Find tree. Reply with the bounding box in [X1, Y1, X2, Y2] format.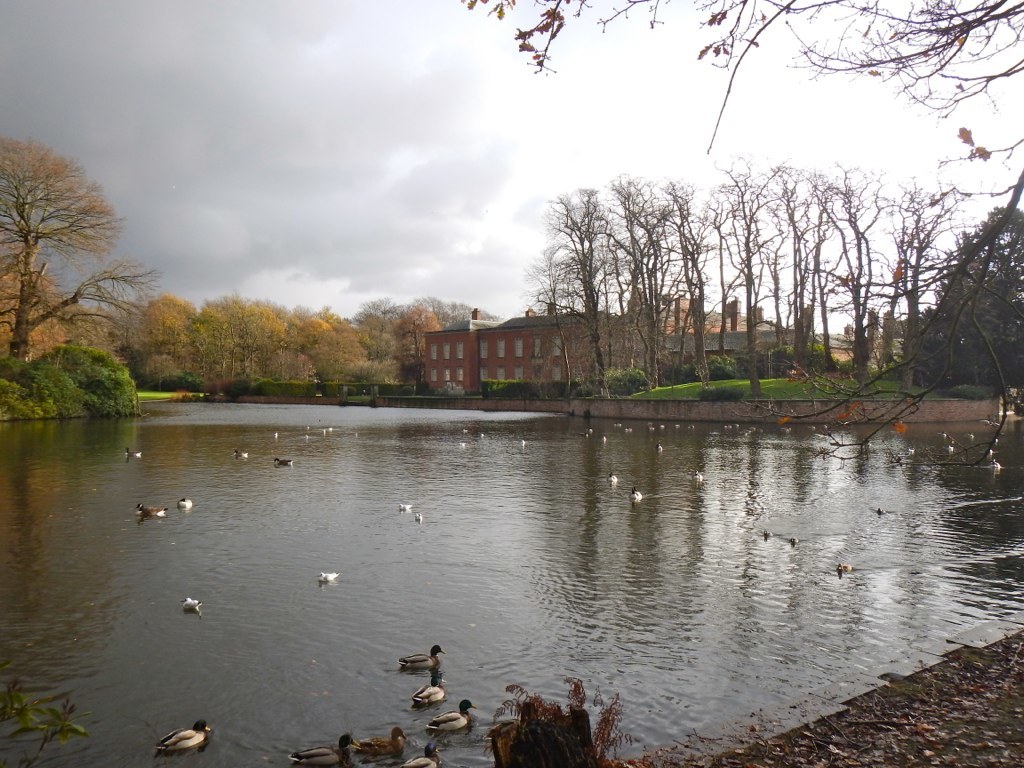
[282, 314, 337, 350].
